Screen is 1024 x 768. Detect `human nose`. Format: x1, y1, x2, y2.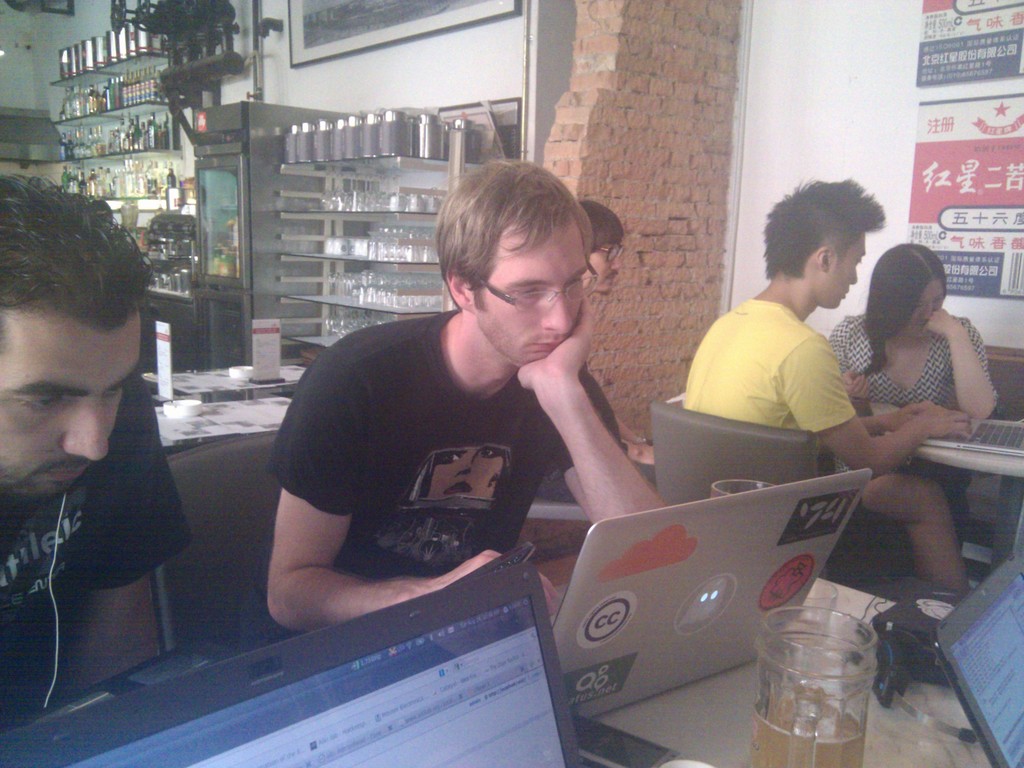
59, 394, 107, 460.
